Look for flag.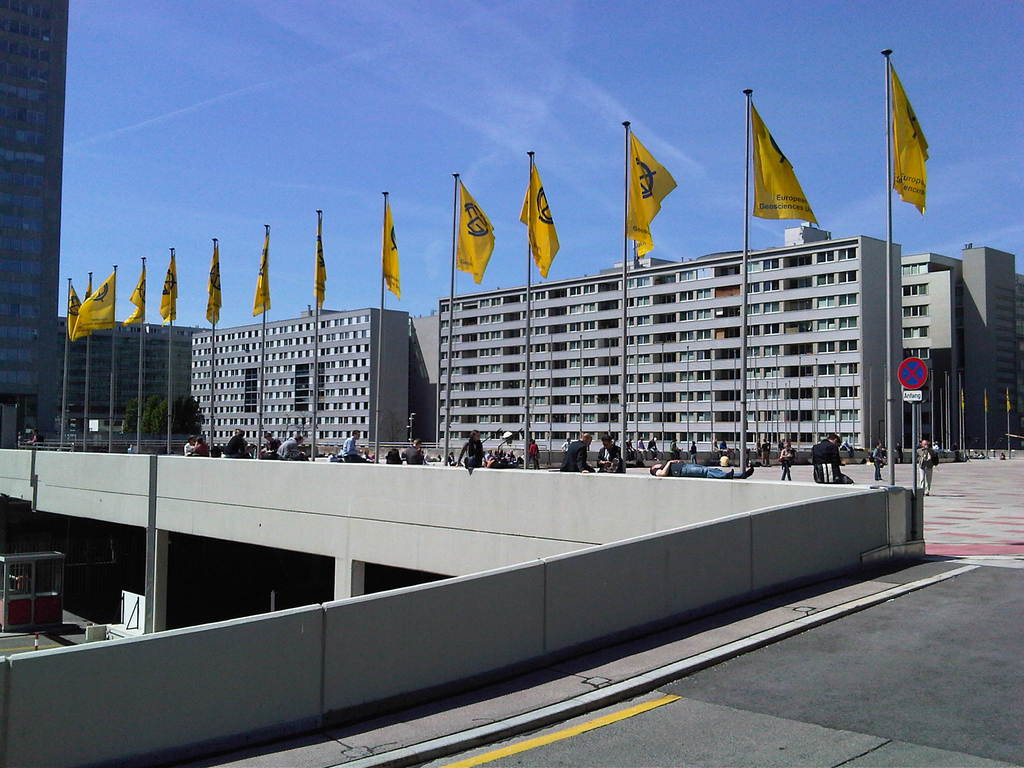
Found: rect(518, 168, 566, 277).
